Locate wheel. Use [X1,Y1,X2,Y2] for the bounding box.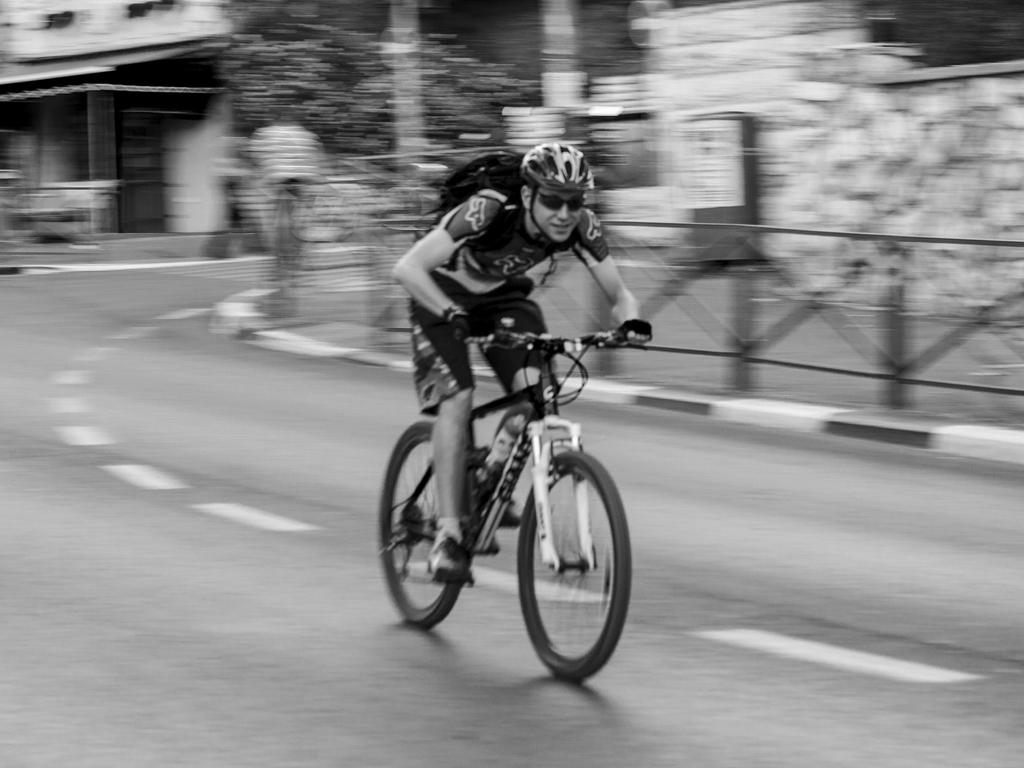
[376,419,493,627].
